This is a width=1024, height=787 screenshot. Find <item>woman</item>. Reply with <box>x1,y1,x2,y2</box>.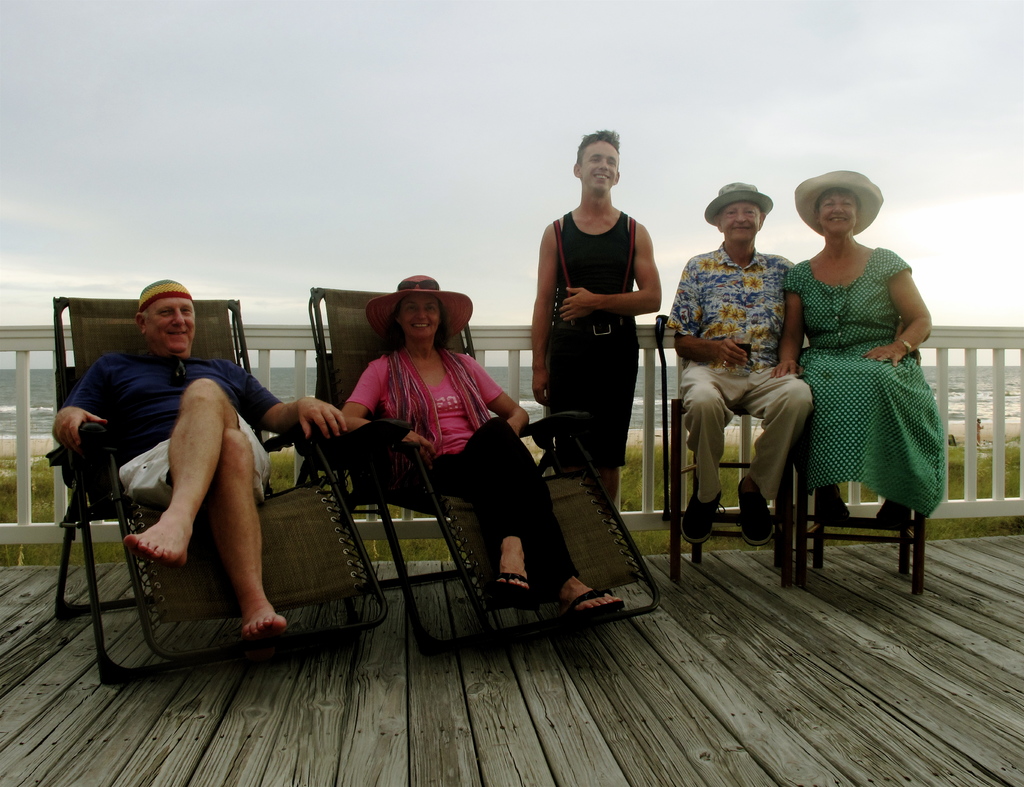
<box>770,168,941,583</box>.
